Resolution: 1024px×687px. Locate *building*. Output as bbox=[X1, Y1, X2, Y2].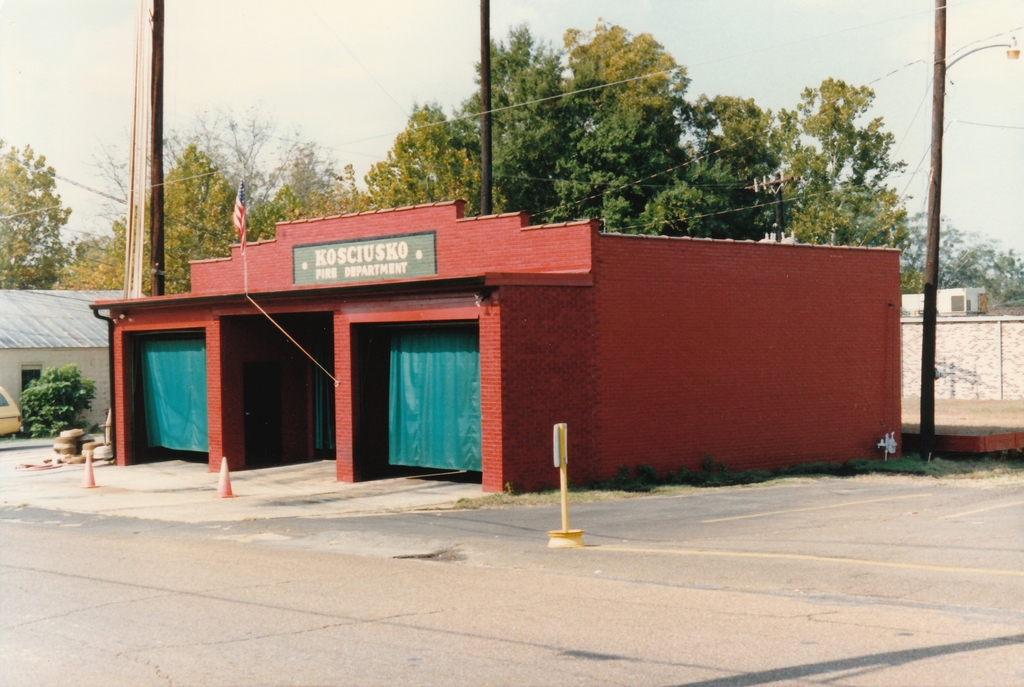
bbox=[930, 290, 985, 313].
